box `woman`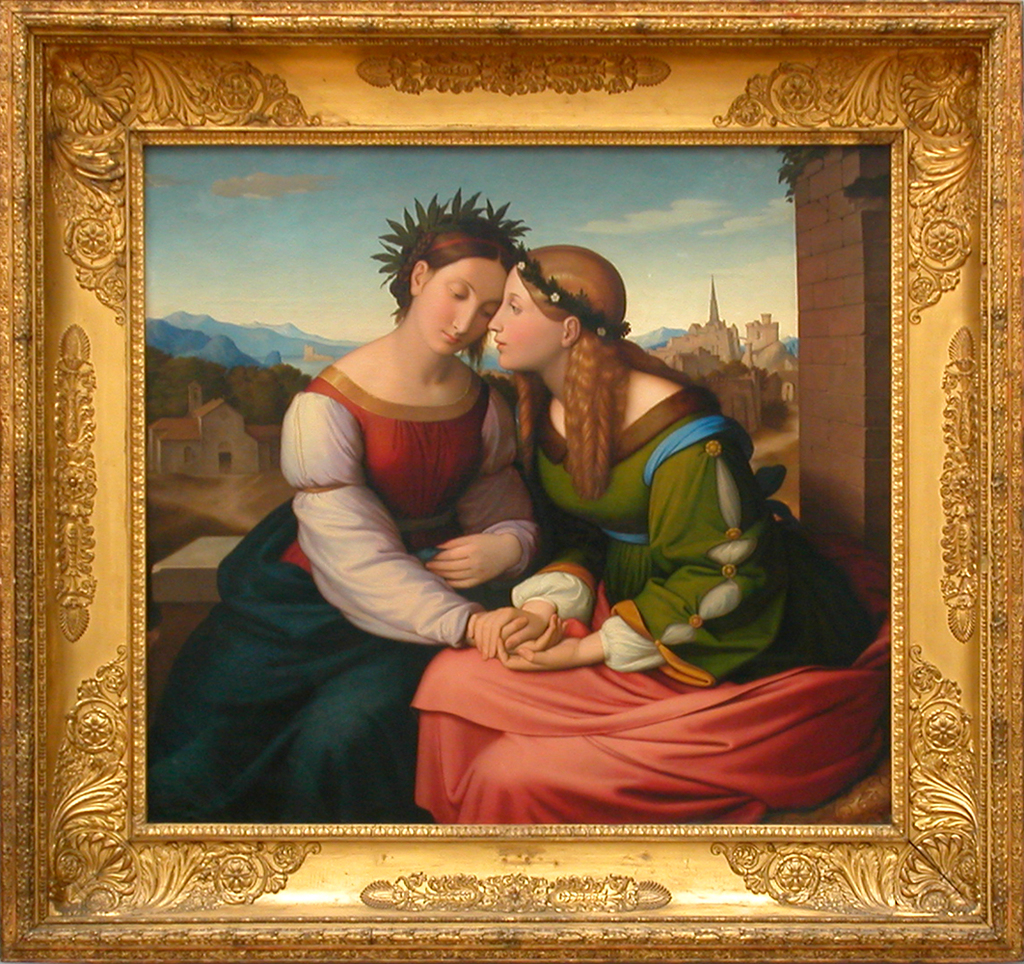
pyautogui.locateOnScreen(413, 248, 891, 825)
